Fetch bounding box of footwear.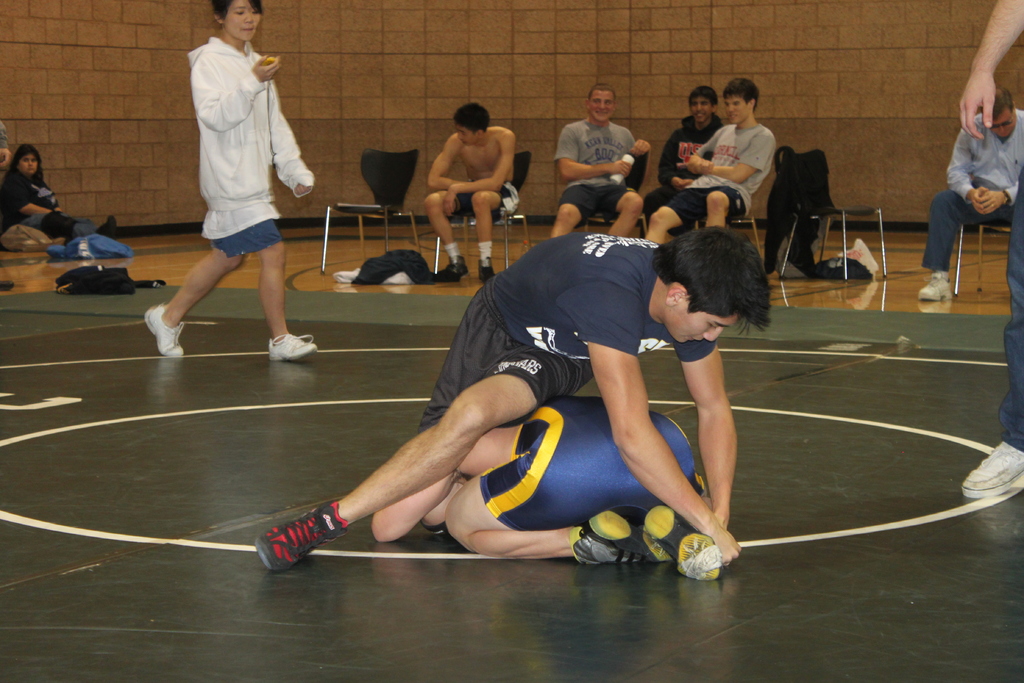
Bbox: rect(666, 508, 732, 577).
